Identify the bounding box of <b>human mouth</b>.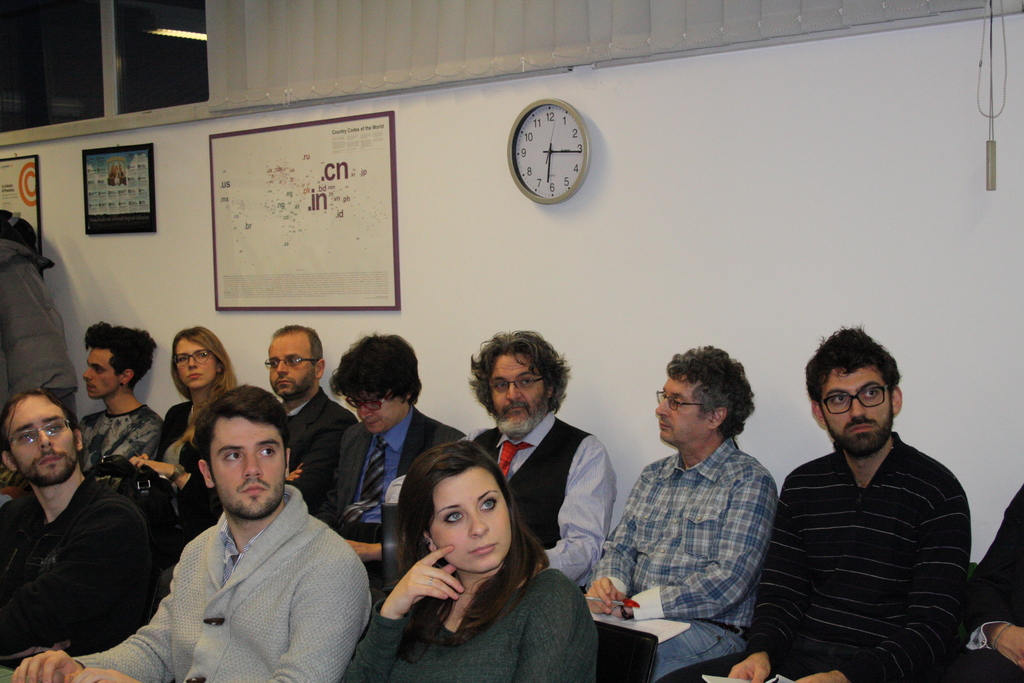
(left=501, top=400, right=530, bottom=417).
